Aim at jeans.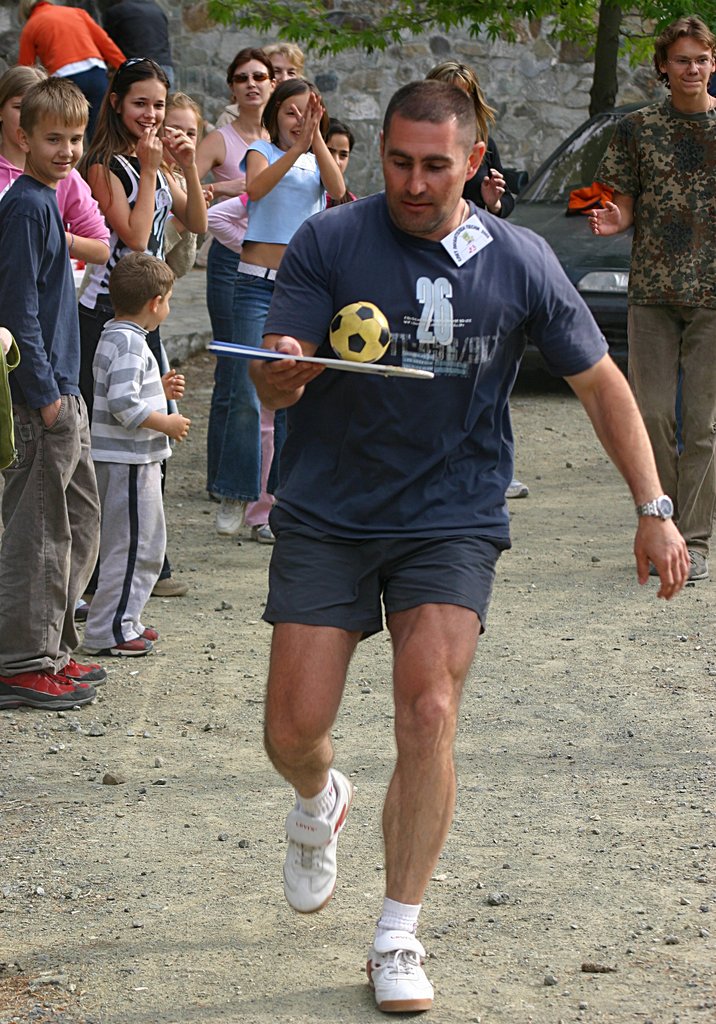
Aimed at (205,242,242,481).
